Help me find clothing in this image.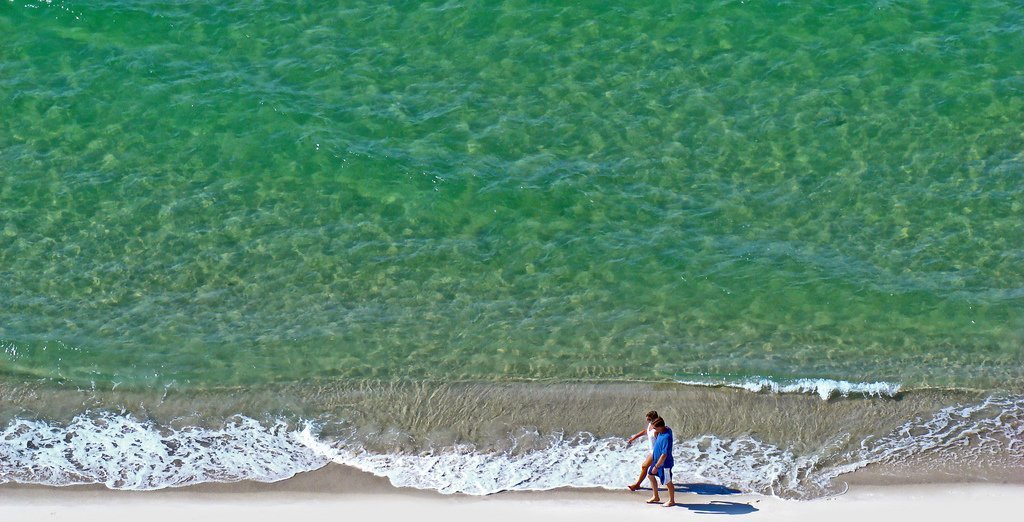
Found it: (649, 433, 675, 487).
